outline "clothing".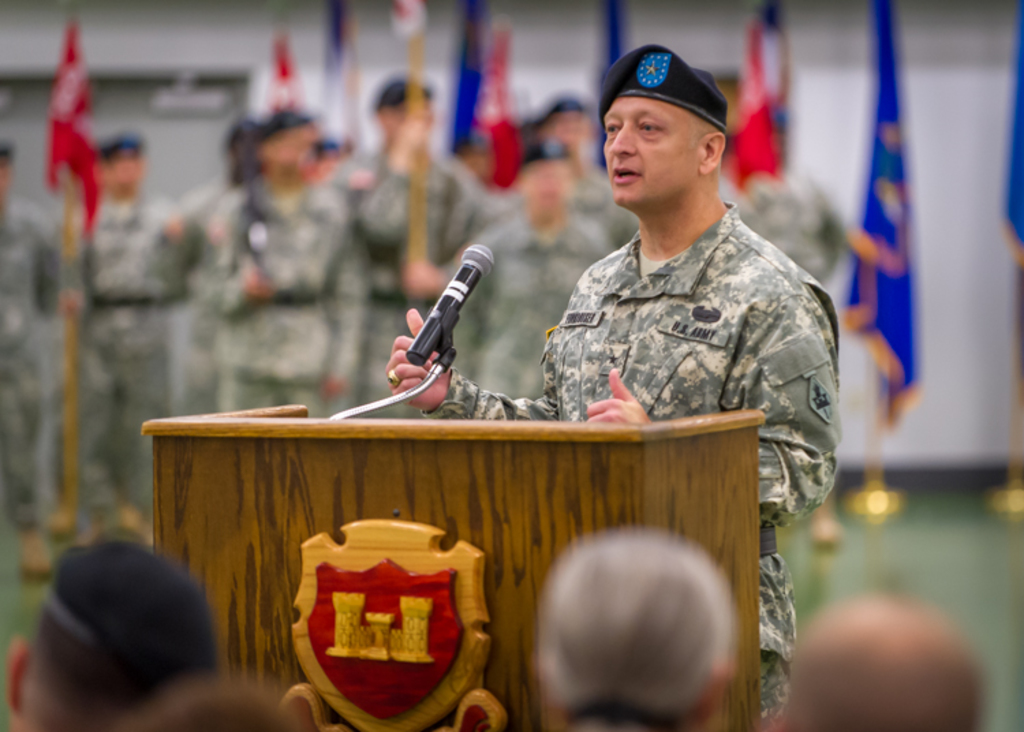
Outline: BBox(79, 191, 180, 531).
